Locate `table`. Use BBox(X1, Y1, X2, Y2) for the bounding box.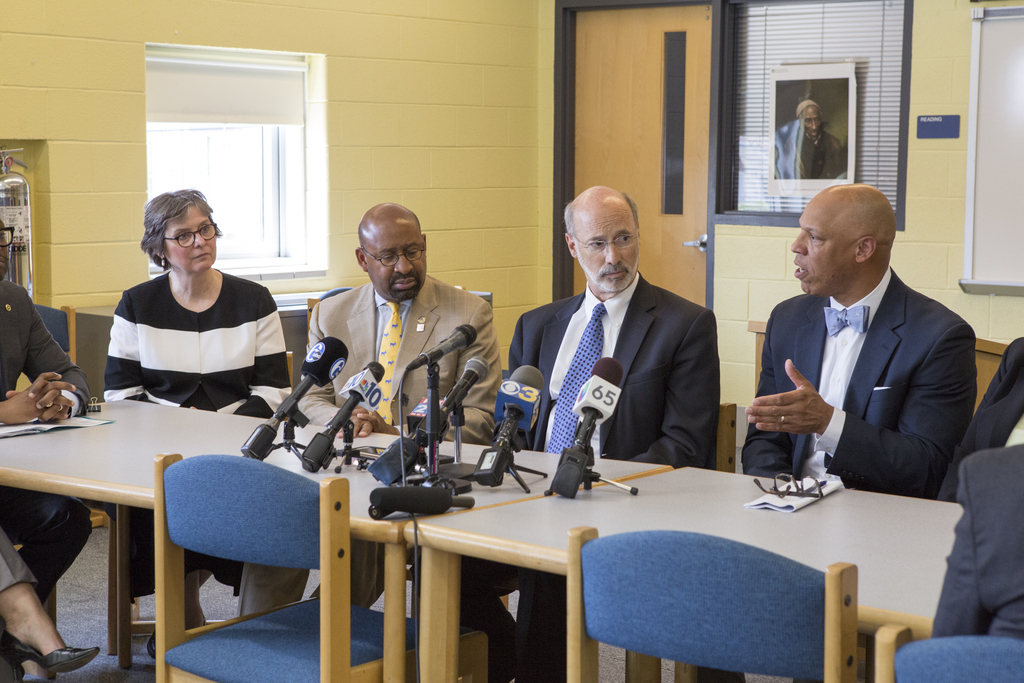
BBox(404, 465, 975, 682).
